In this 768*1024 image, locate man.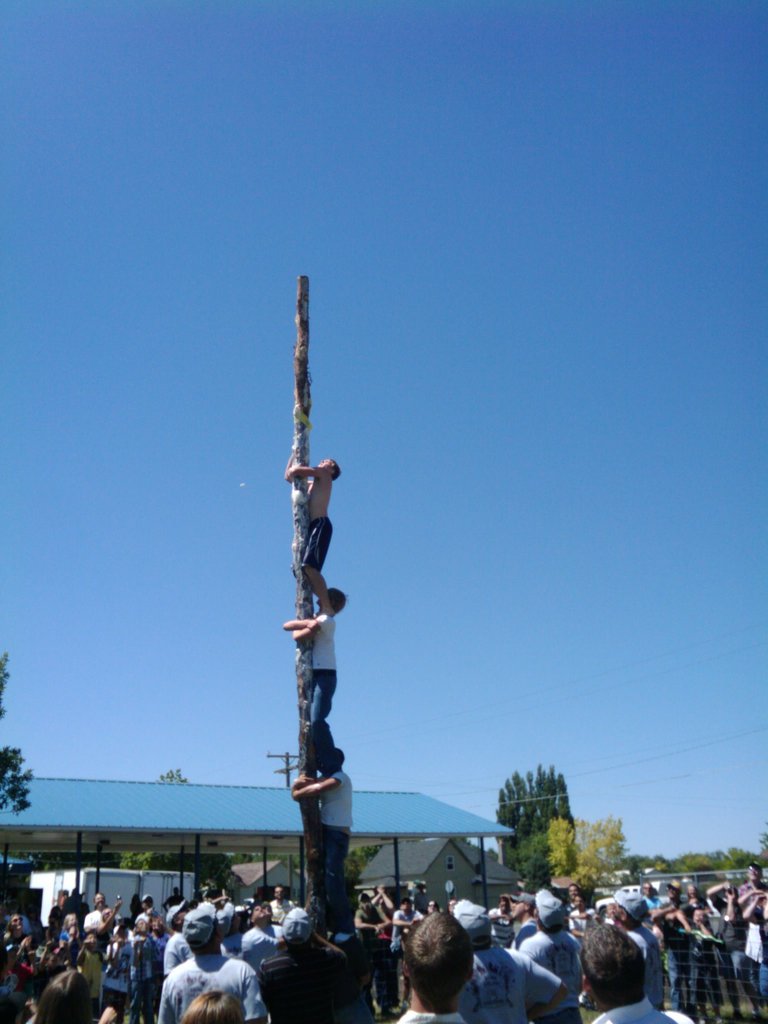
Bounding box: x1=261, y1=904, x2=352, y2=1023.
